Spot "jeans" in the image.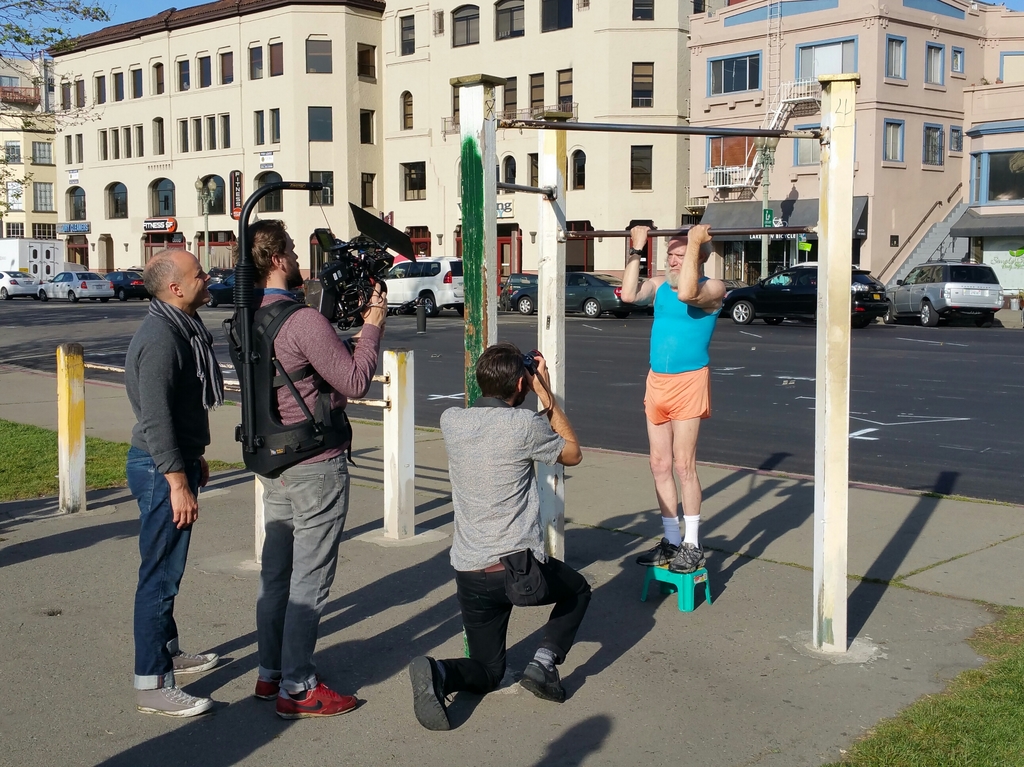
"jeans" found at <box>431,563,591,698</box>.
